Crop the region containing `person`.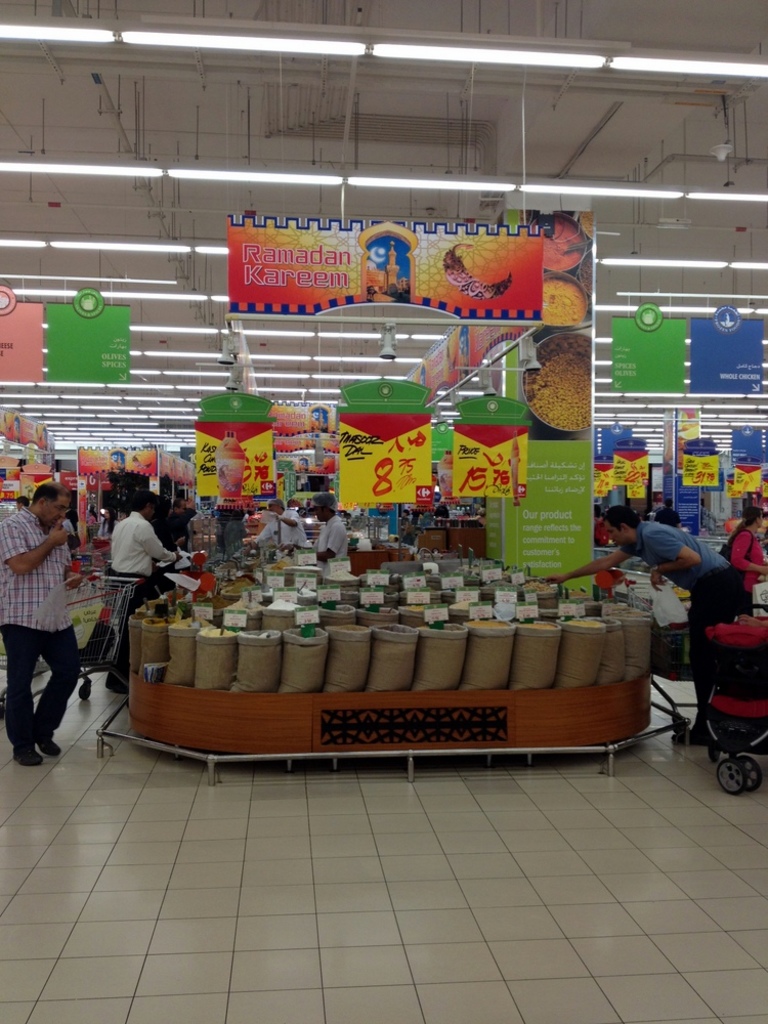
Crop region: x1=648, y1=490, x2=675, y2=537.
